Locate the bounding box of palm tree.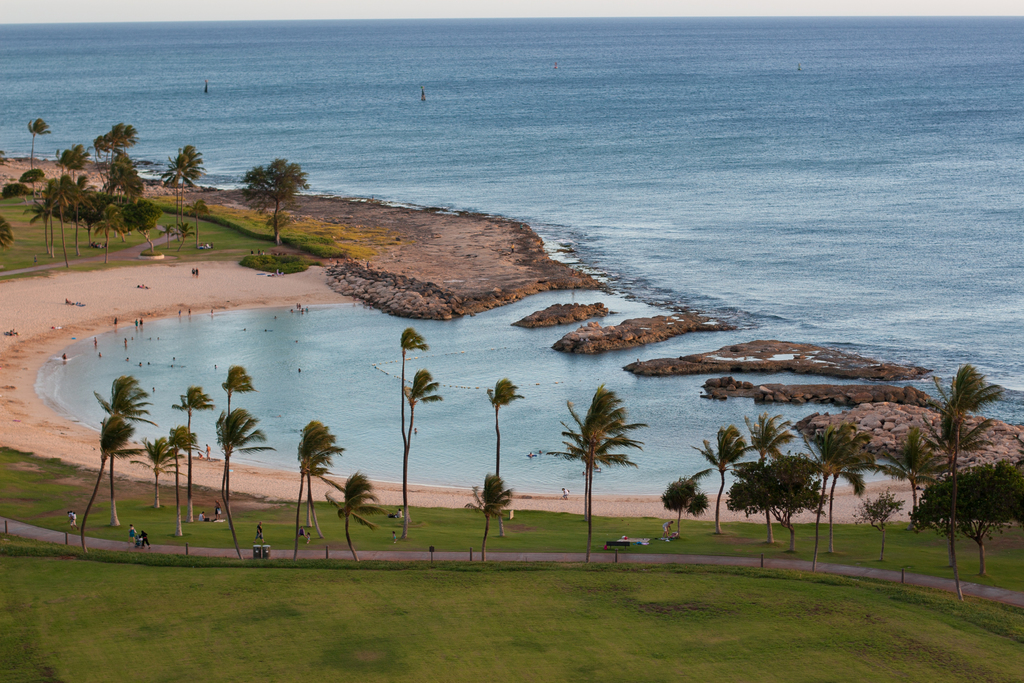
Bounding box: {"x1": 401, "y1": 372, "x2": 426, "y2": 494}.
